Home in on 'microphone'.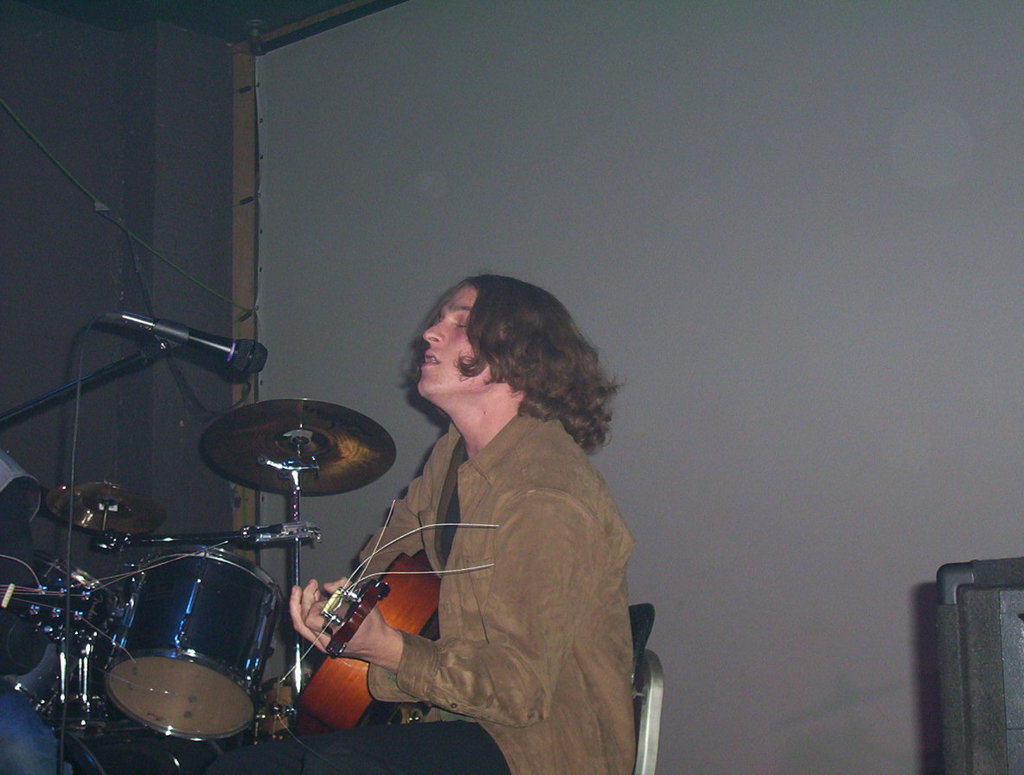
Homed in at left=97, top=309, right=262, bottom=379.
